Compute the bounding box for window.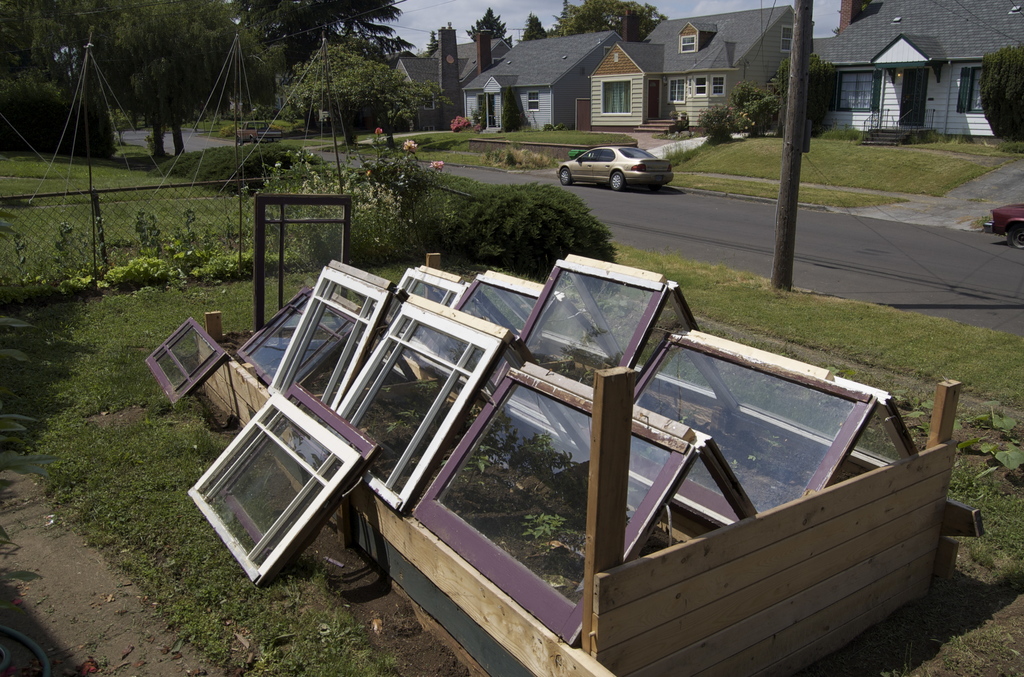
region(666, 76, 685, 104).
